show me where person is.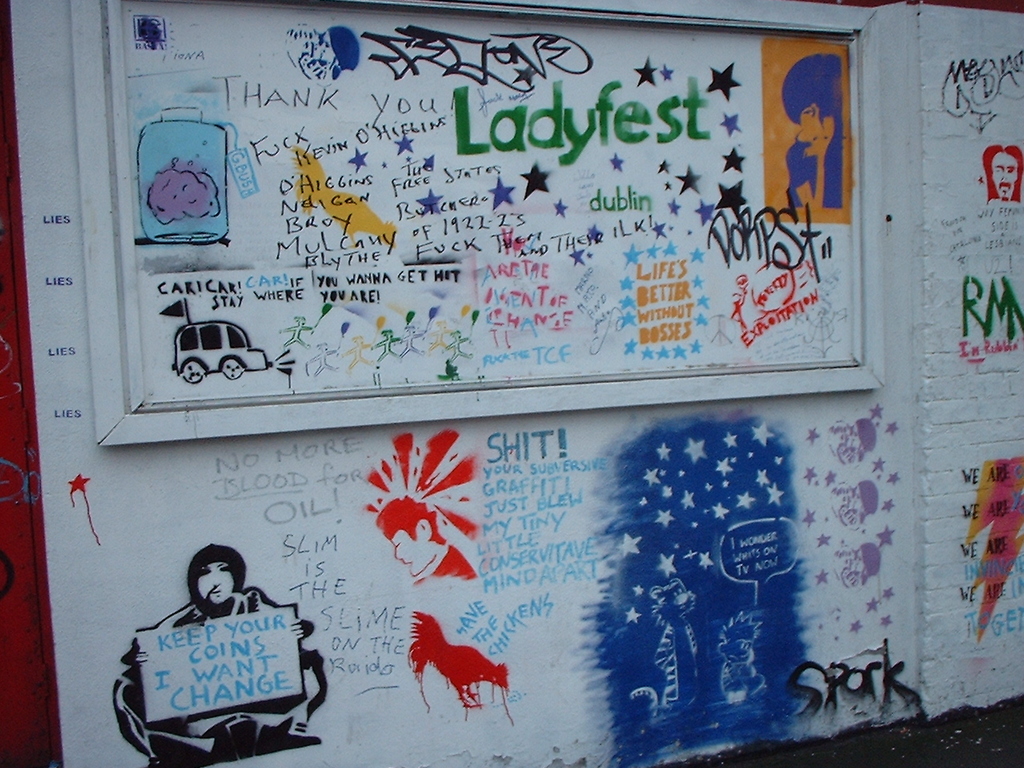
person is at x1=374, y1=493, x2=478, y2=581.
